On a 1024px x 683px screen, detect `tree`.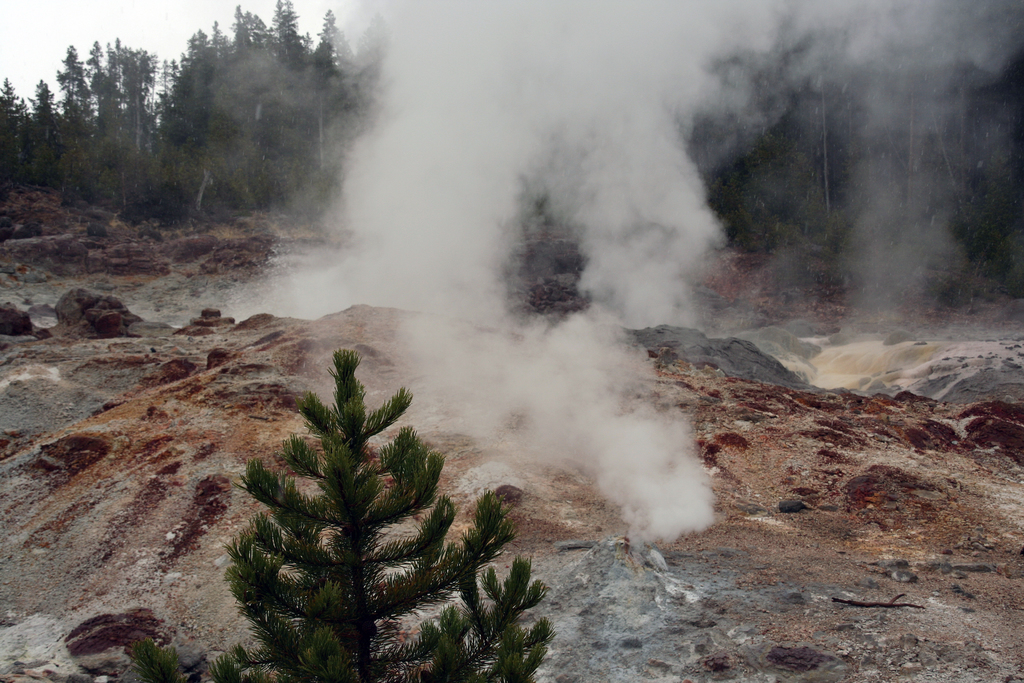
[222, 336, 556, 682].
